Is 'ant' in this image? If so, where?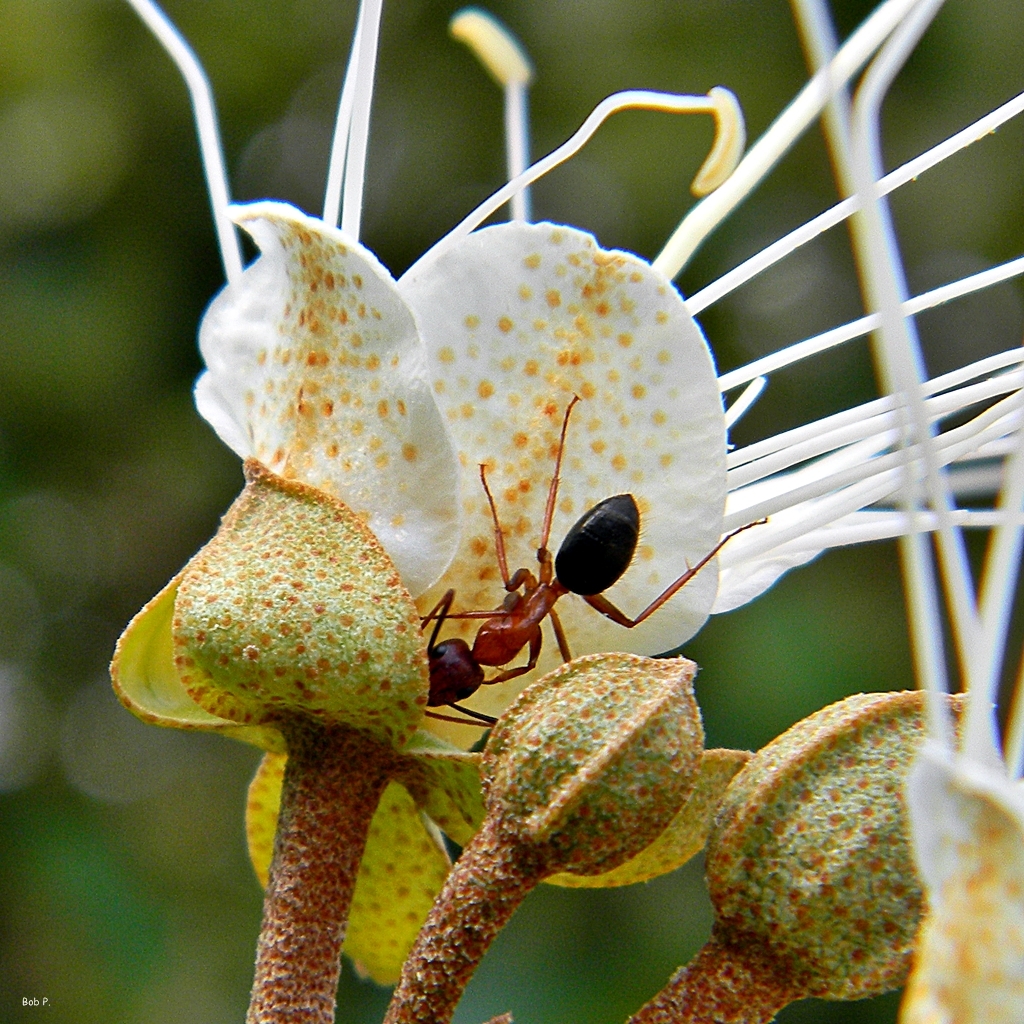
Yes, at 416:392:777:747.
